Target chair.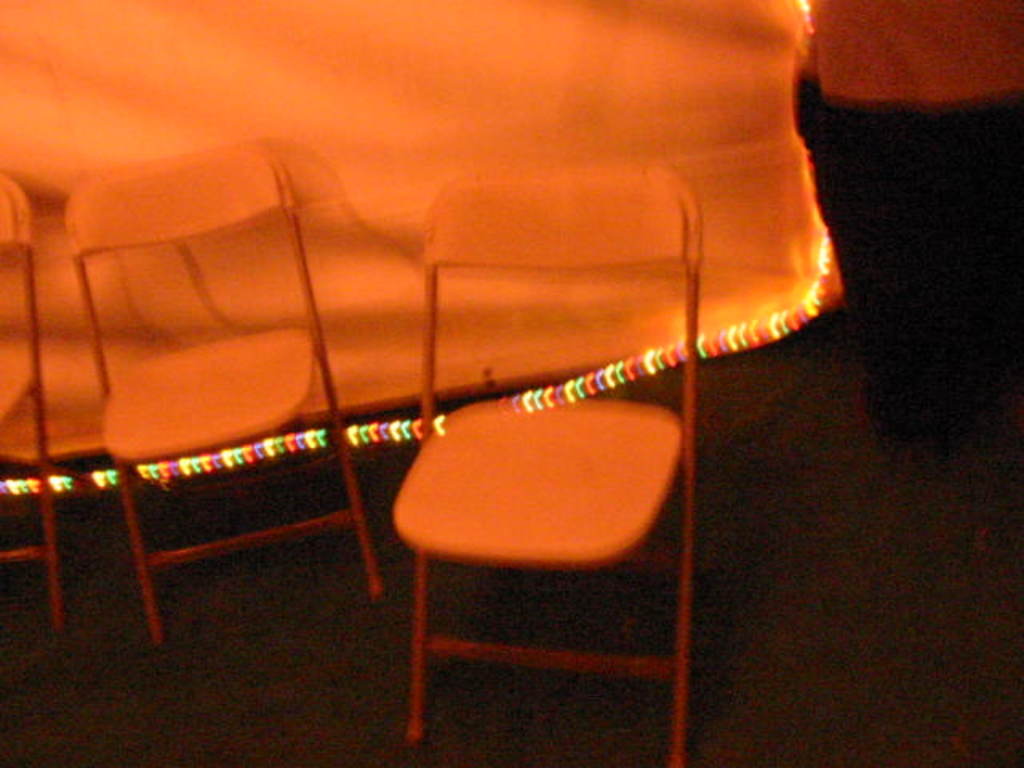
Target region: (0,166,64,622).
